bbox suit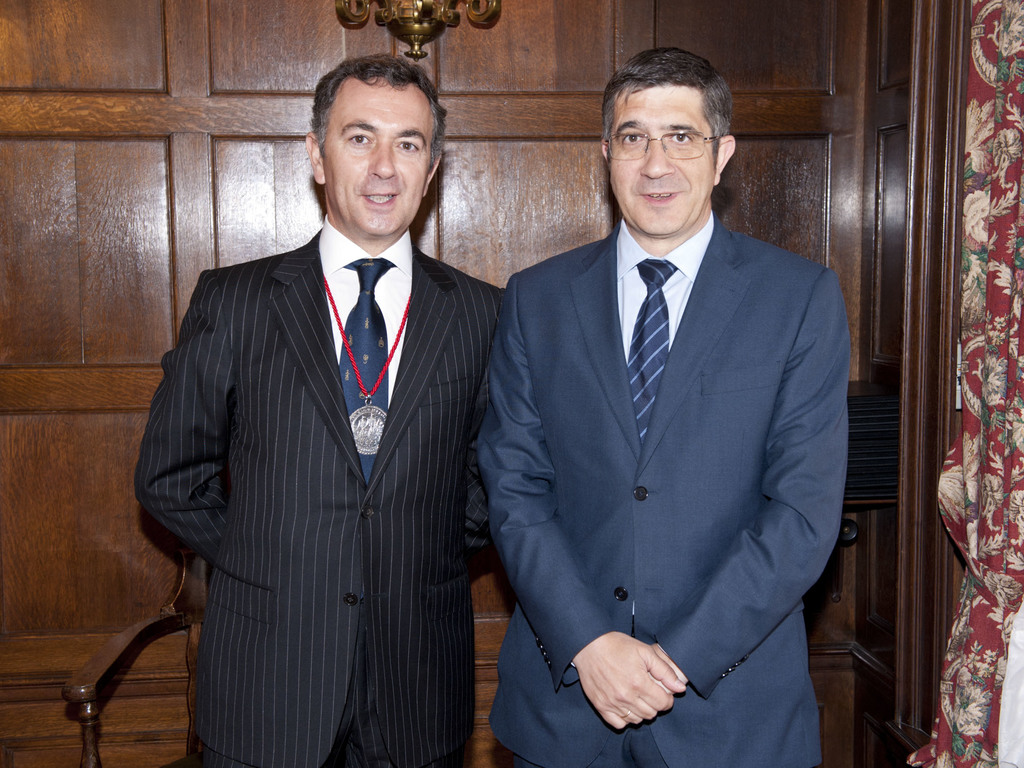
<region>134, 214, 509, 767</region>
